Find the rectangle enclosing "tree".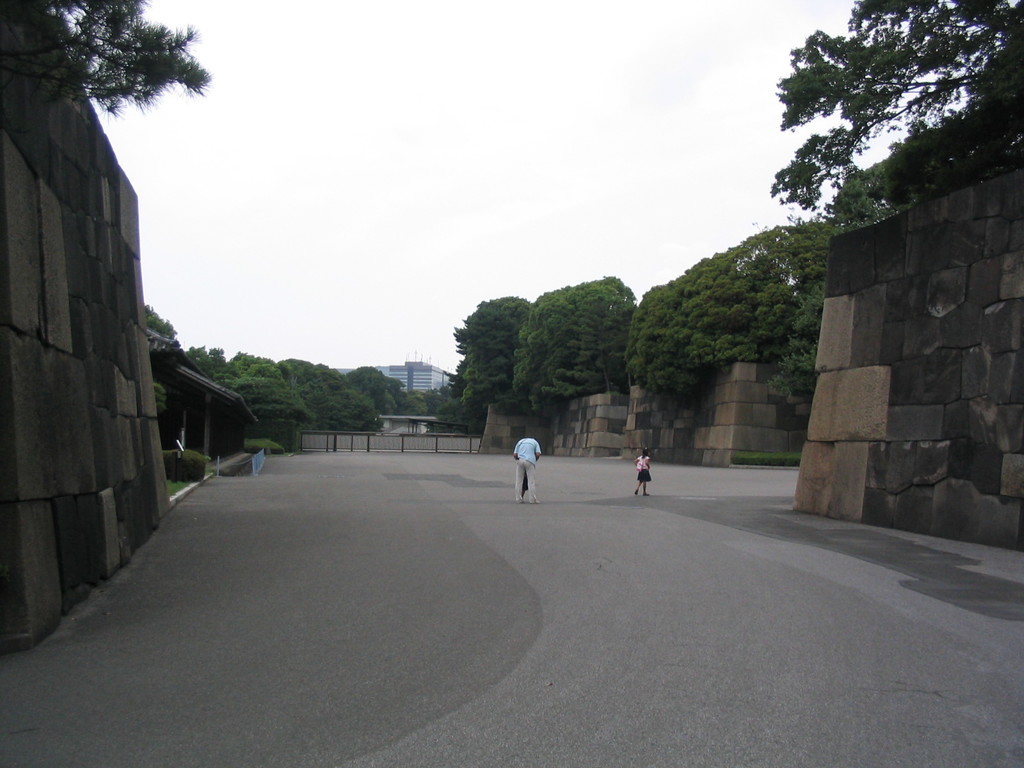
138 294 180 337.
